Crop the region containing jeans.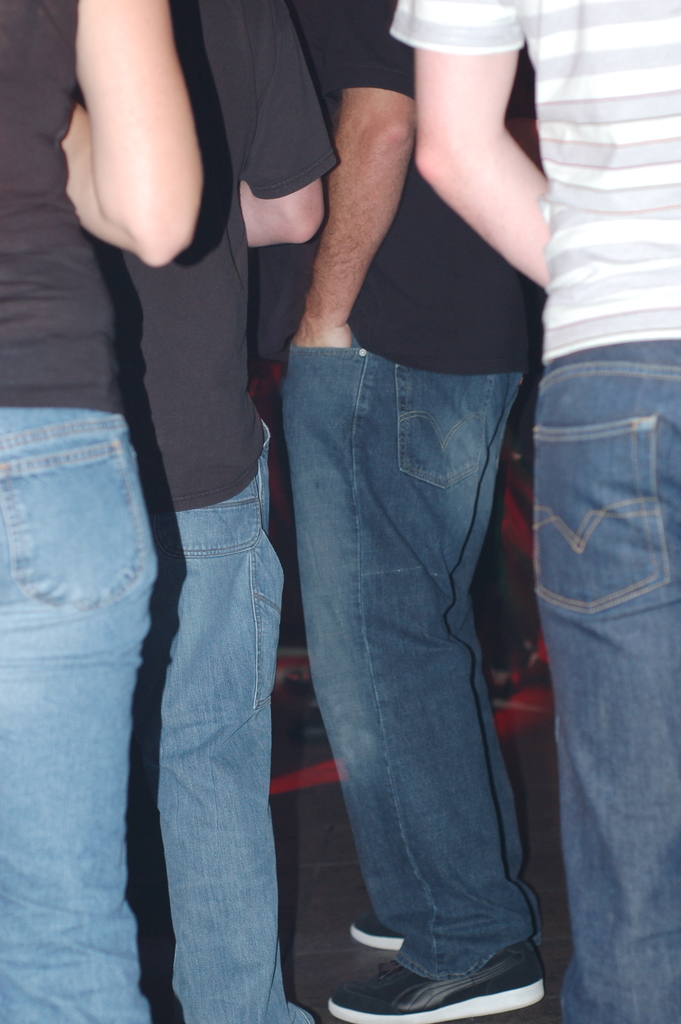
Crop region: left=537, top=347, right=680, bottom=1023.
